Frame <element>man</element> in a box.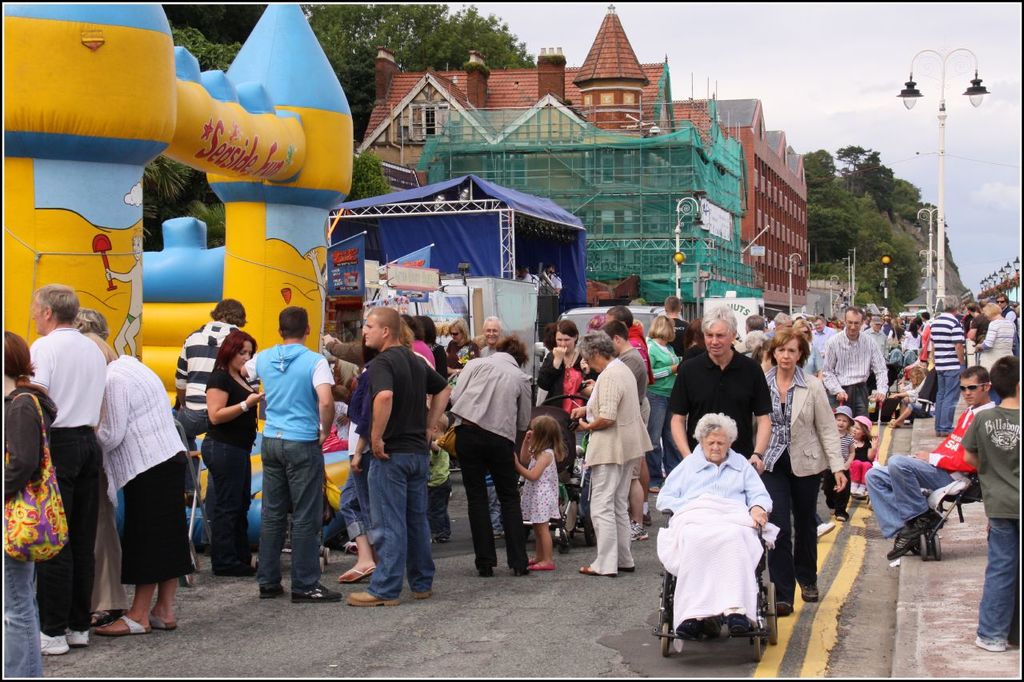
(19,288,105,656).
